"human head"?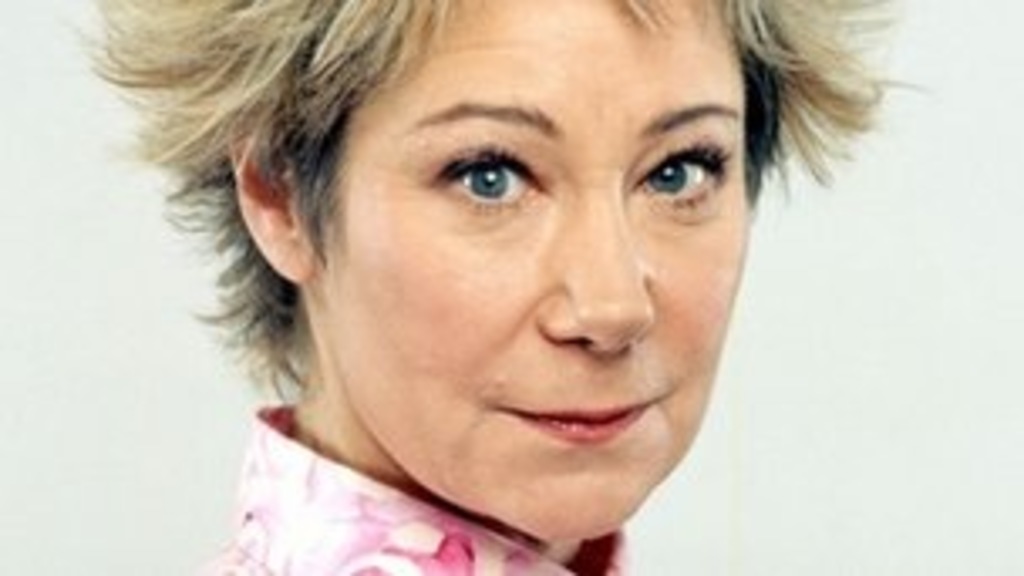
(128, 0, 829, 499)
